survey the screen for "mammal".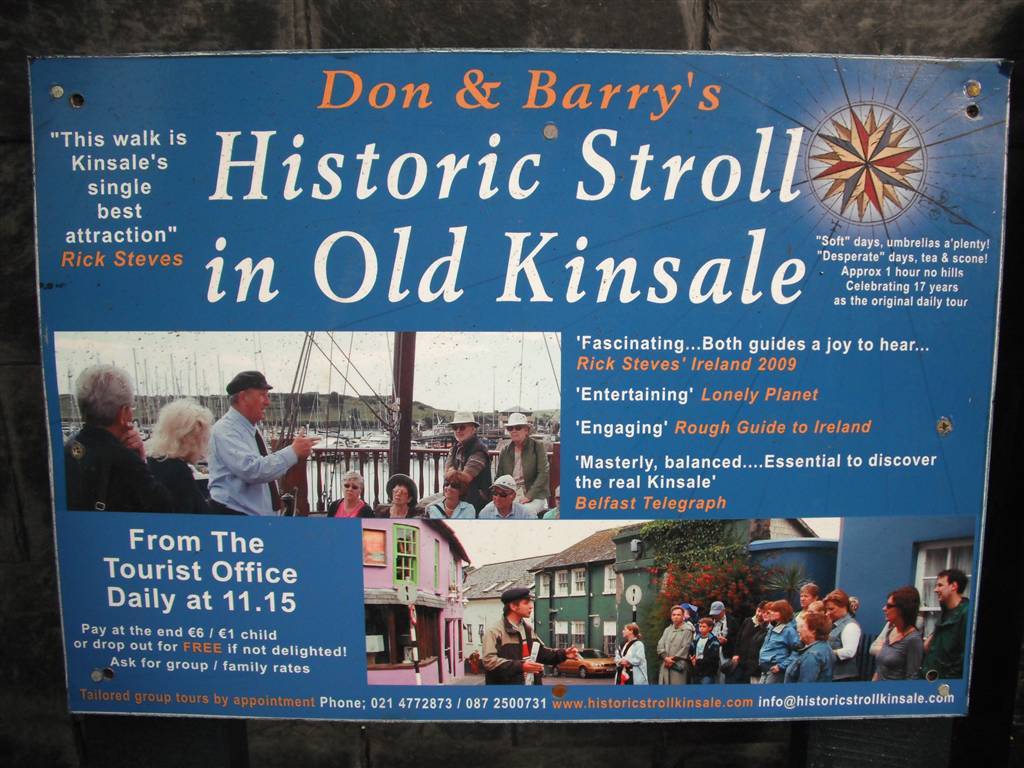
Survey found: <bbox>687, 618, 715, 686</bbox>.
